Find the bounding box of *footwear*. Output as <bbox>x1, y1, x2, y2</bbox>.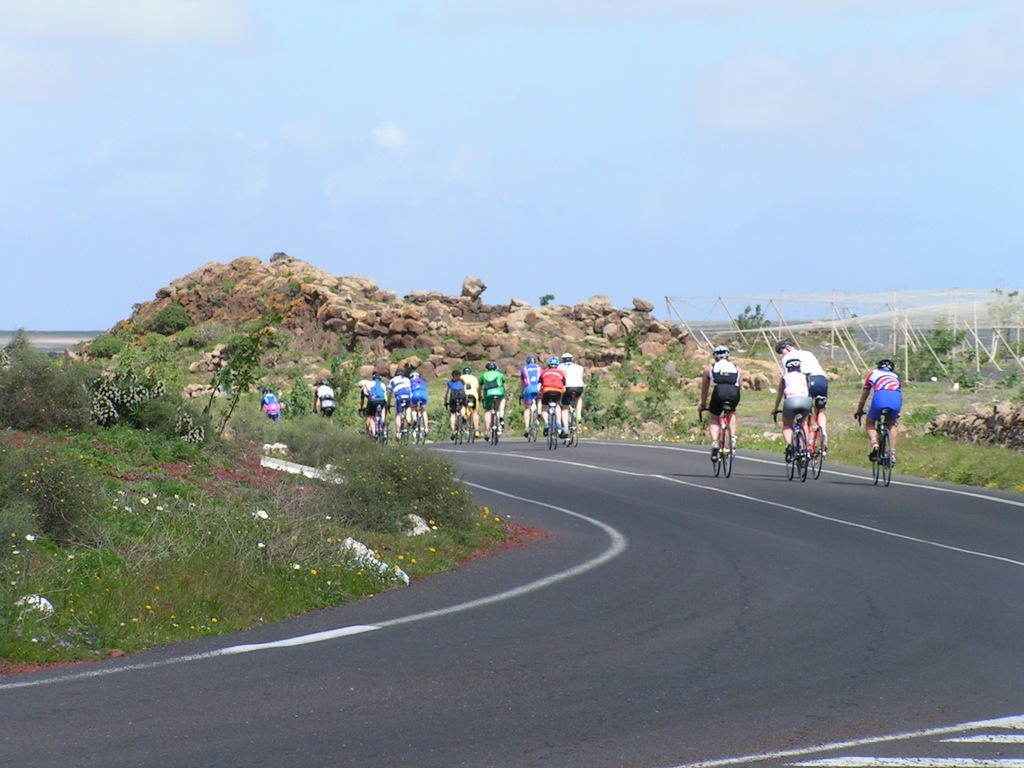
<bbox>785, 443, 794, 463</bbox>.
